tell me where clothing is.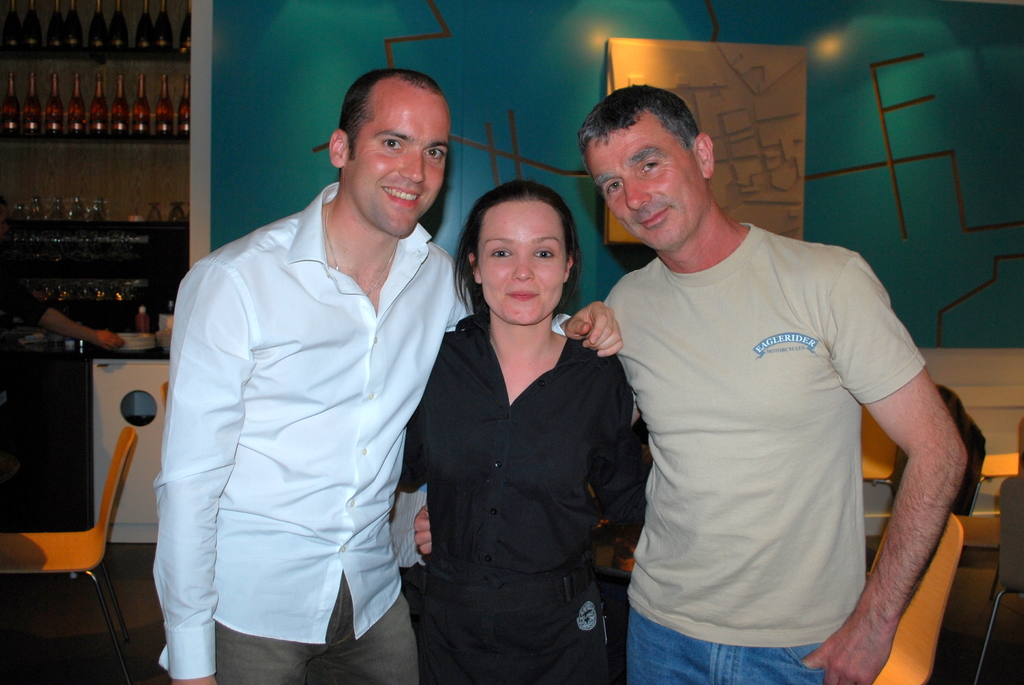
clothing is at [141, 171, 464, 684].
